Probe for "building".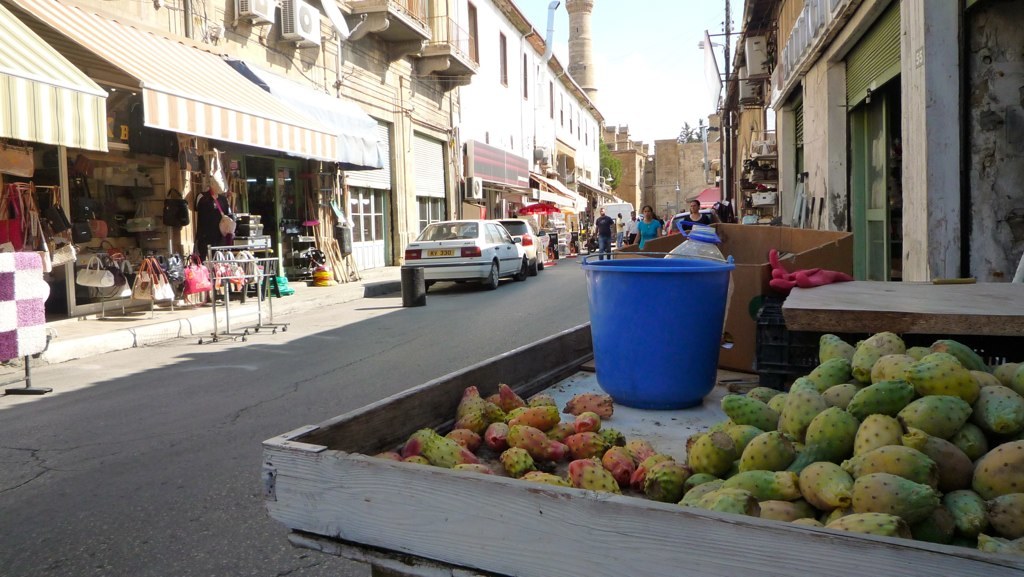
Probe result: rect(772, 0, 1023, 277).
